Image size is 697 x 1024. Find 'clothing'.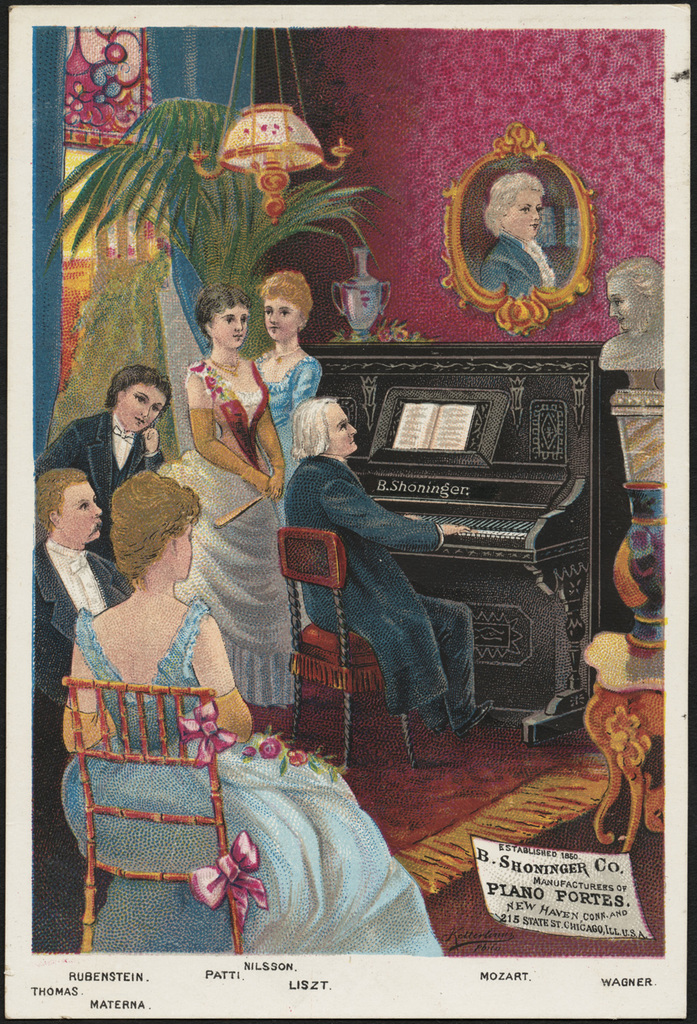
476,228,560,296.
